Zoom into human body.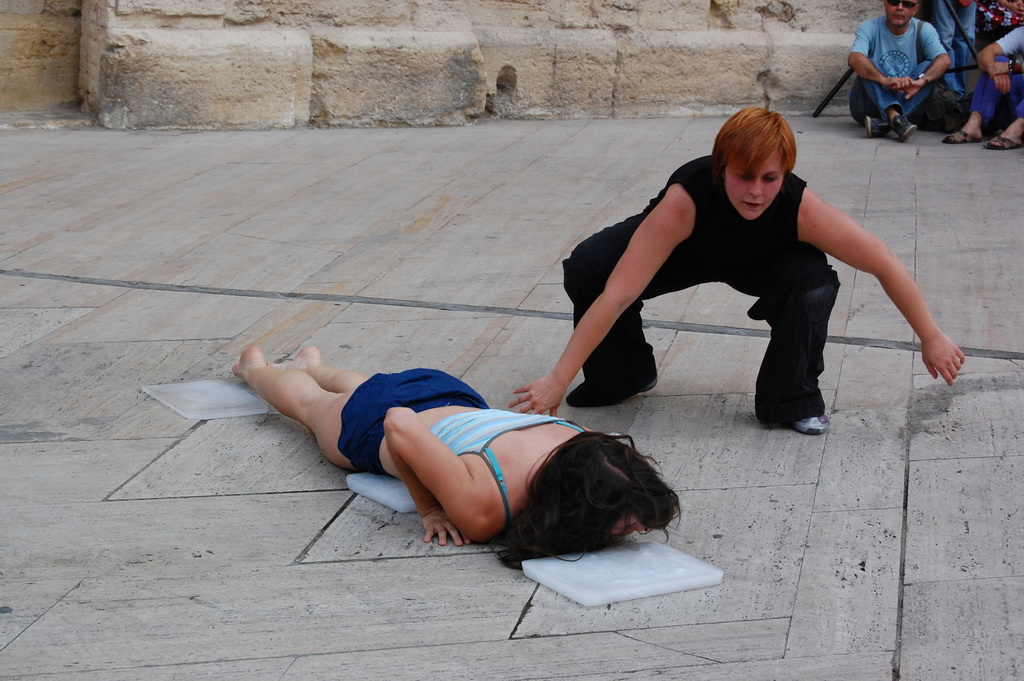
Zoom target: bbox(499, 156, 968, 434).
